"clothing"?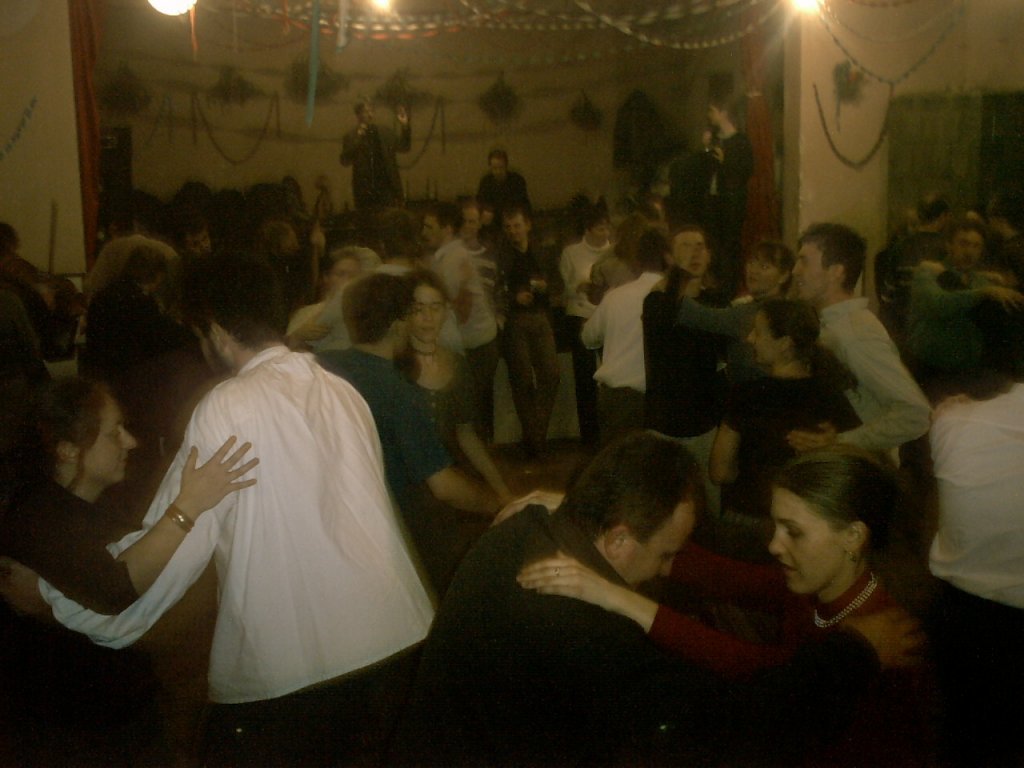
box(499, 245, 569, 445)
